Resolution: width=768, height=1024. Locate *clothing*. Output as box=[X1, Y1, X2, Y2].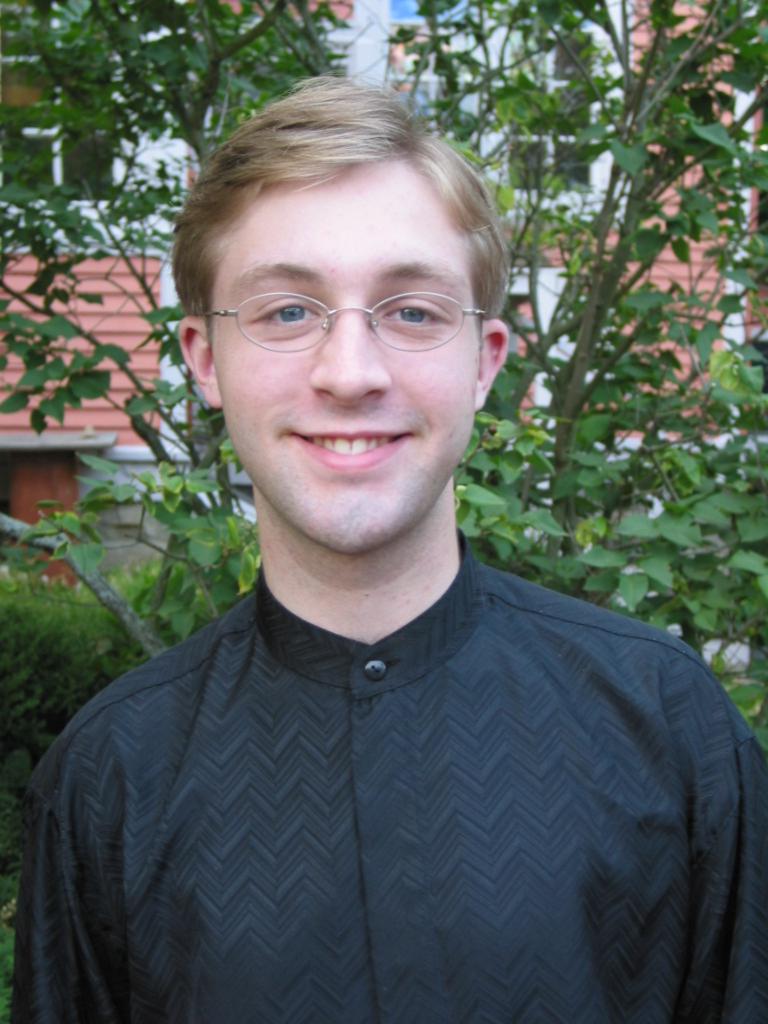
box=[15, 533, 767, 1023].
